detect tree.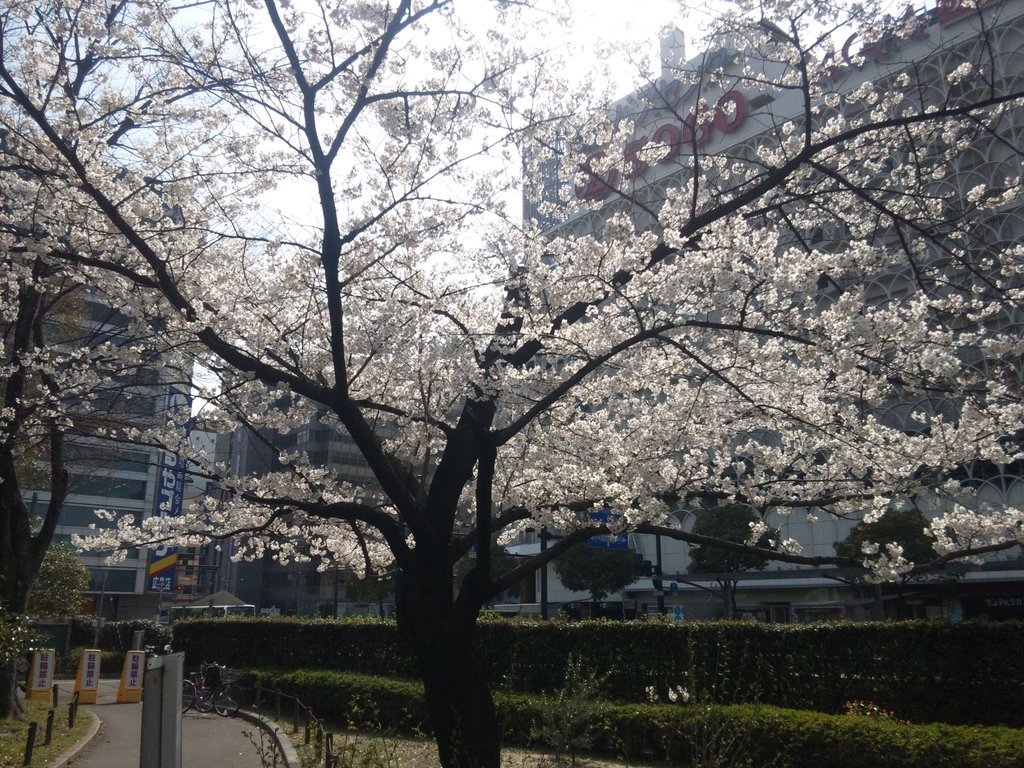
Detected at left=838, top=508, right=973, bottom=626.
